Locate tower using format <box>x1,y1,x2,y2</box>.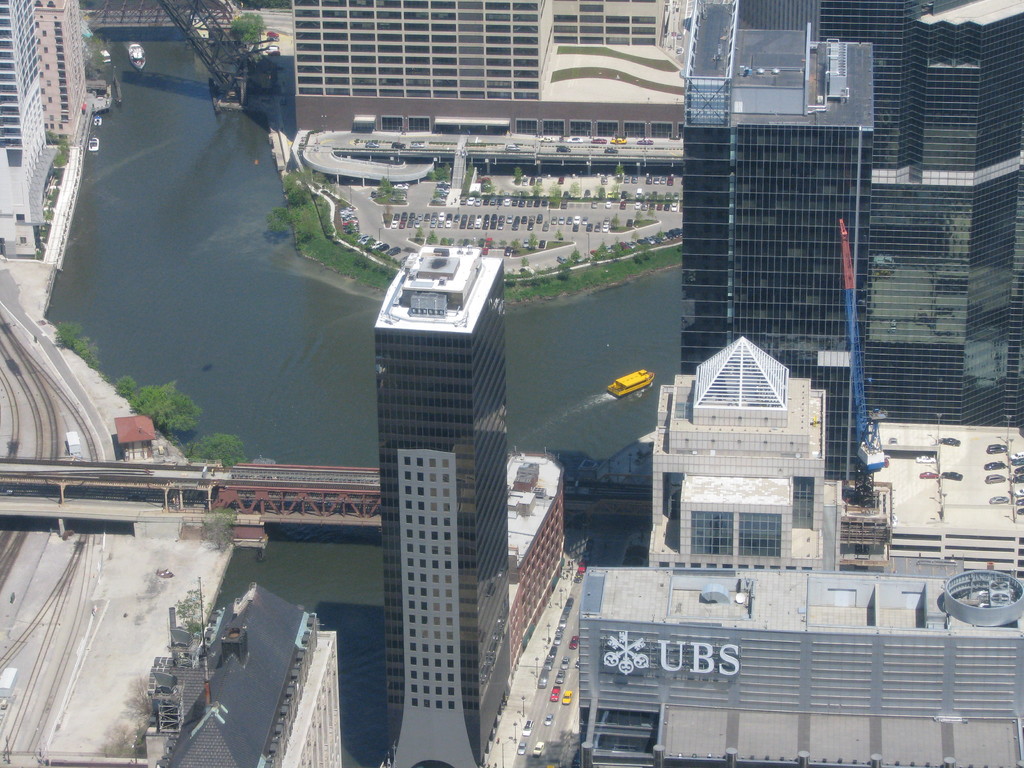
<box>0,0,45,225</box>.
